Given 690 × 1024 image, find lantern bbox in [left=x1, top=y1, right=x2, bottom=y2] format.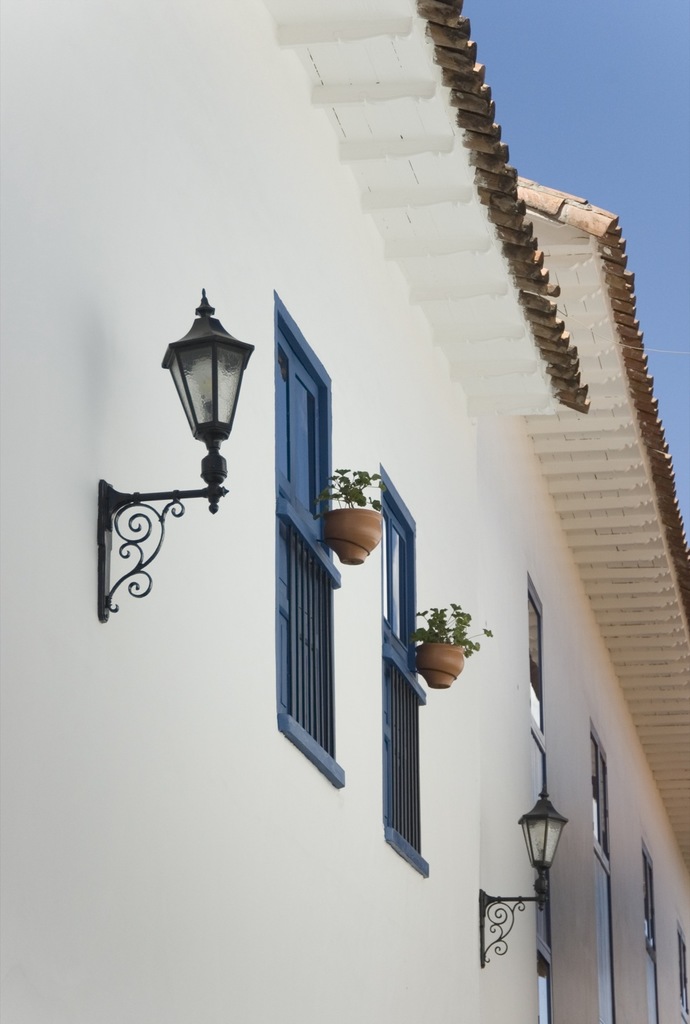
[left=164, top=291, right=253, bottom=513].
